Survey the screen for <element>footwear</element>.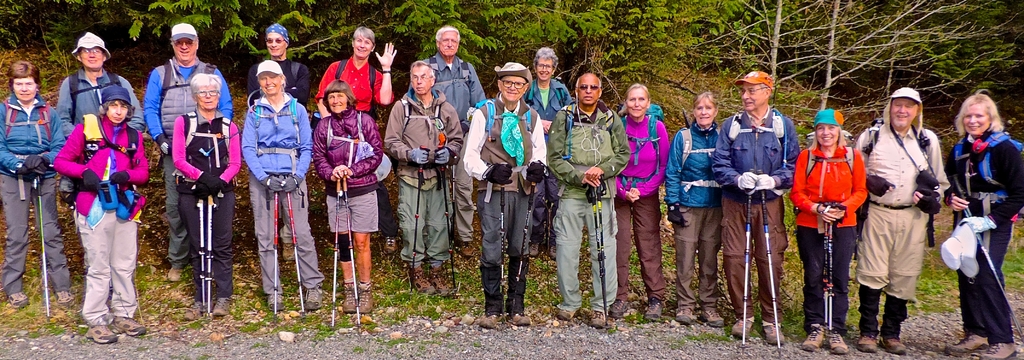
Survey found: [706, 307, 735, 329].
